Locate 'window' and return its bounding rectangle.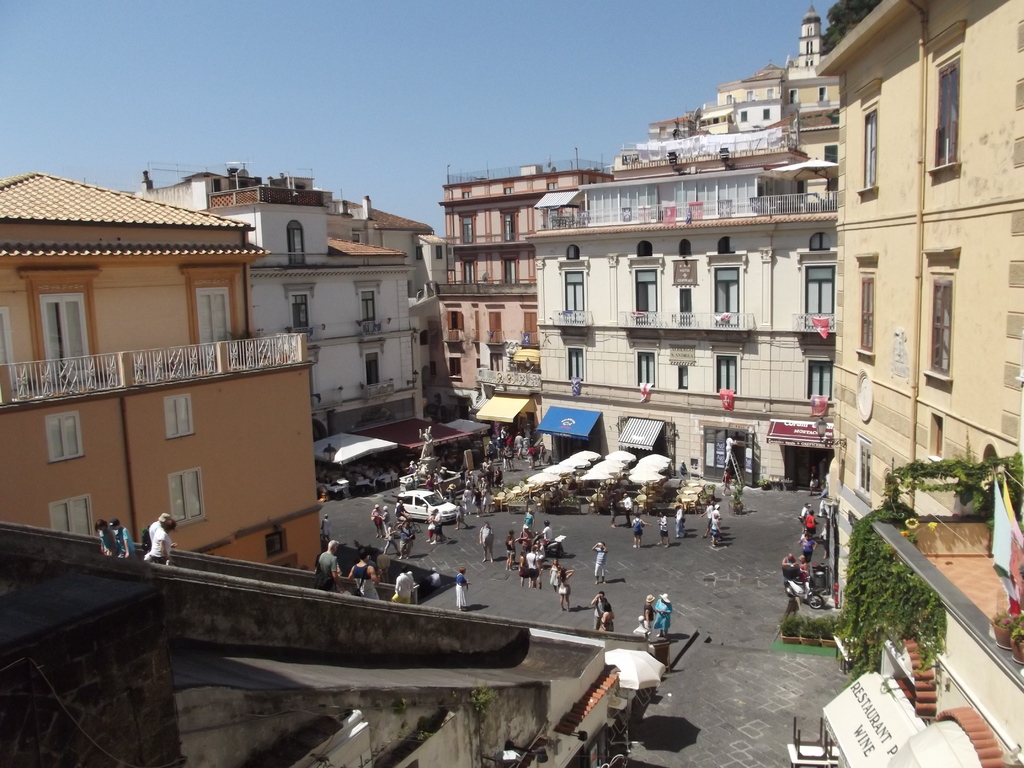
850/77/883/196.
